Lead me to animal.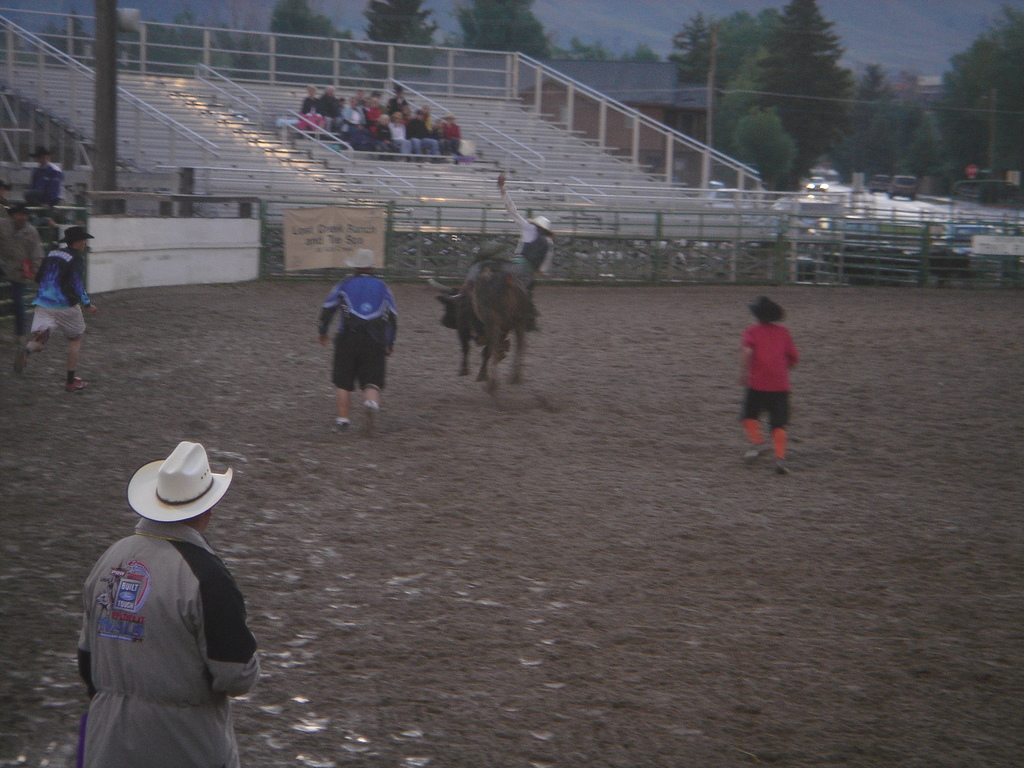
Lead to (left=427, top=250, right=535, bottom=399).
